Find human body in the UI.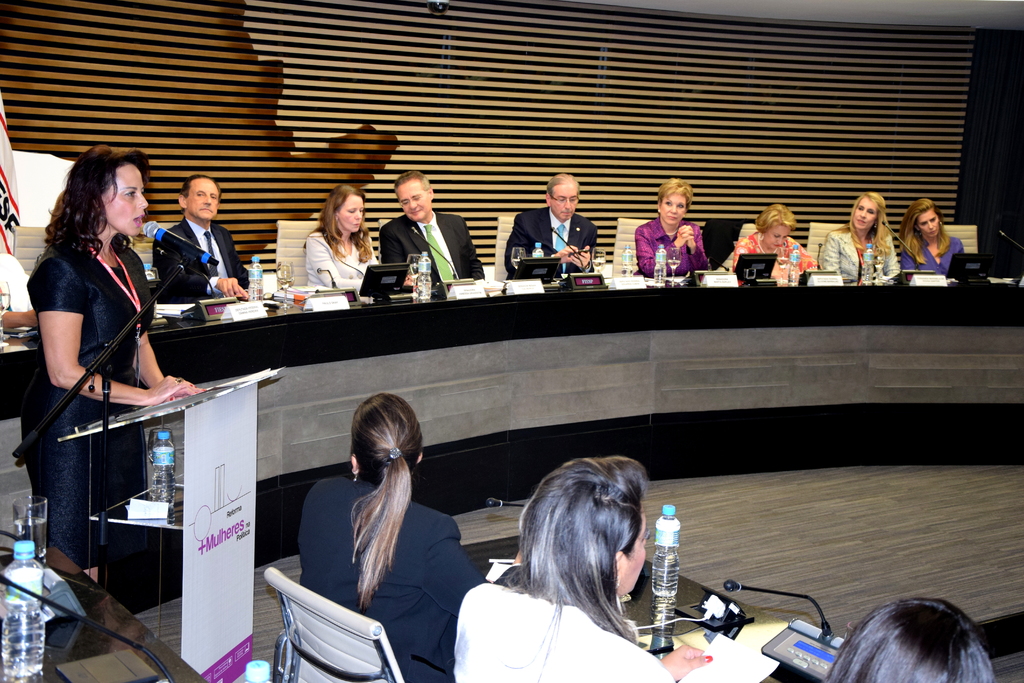
UI element at rect(373, 210, 500, 286).
